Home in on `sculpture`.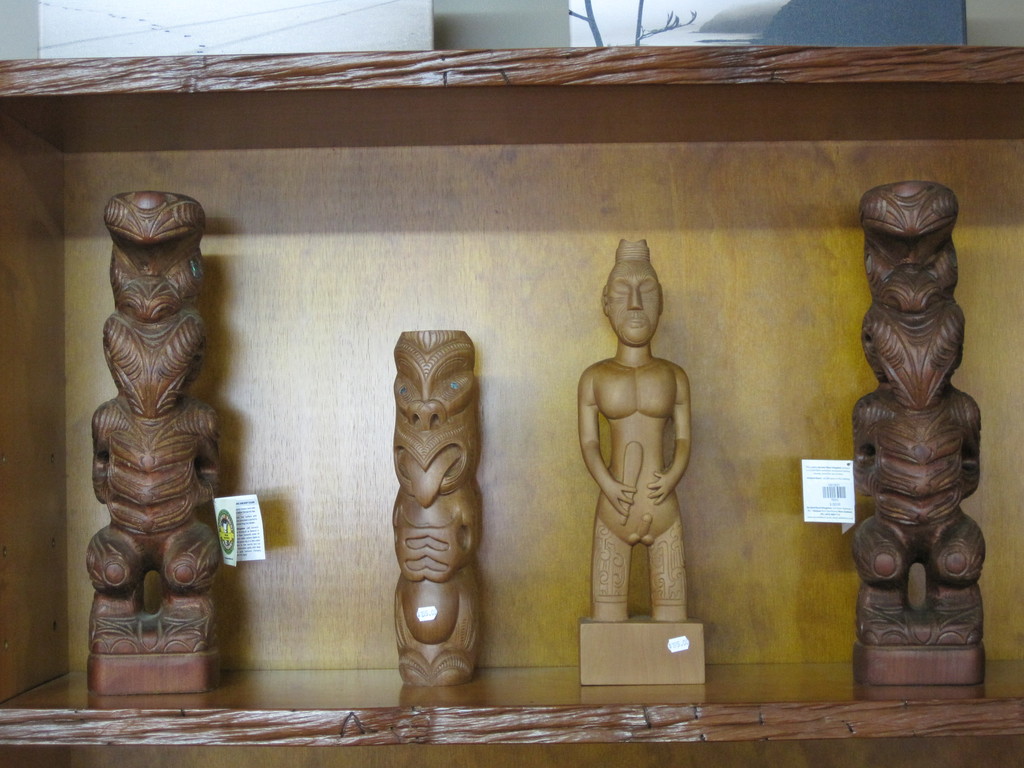
Homed in at bbox(579, 239, 708, 685).
